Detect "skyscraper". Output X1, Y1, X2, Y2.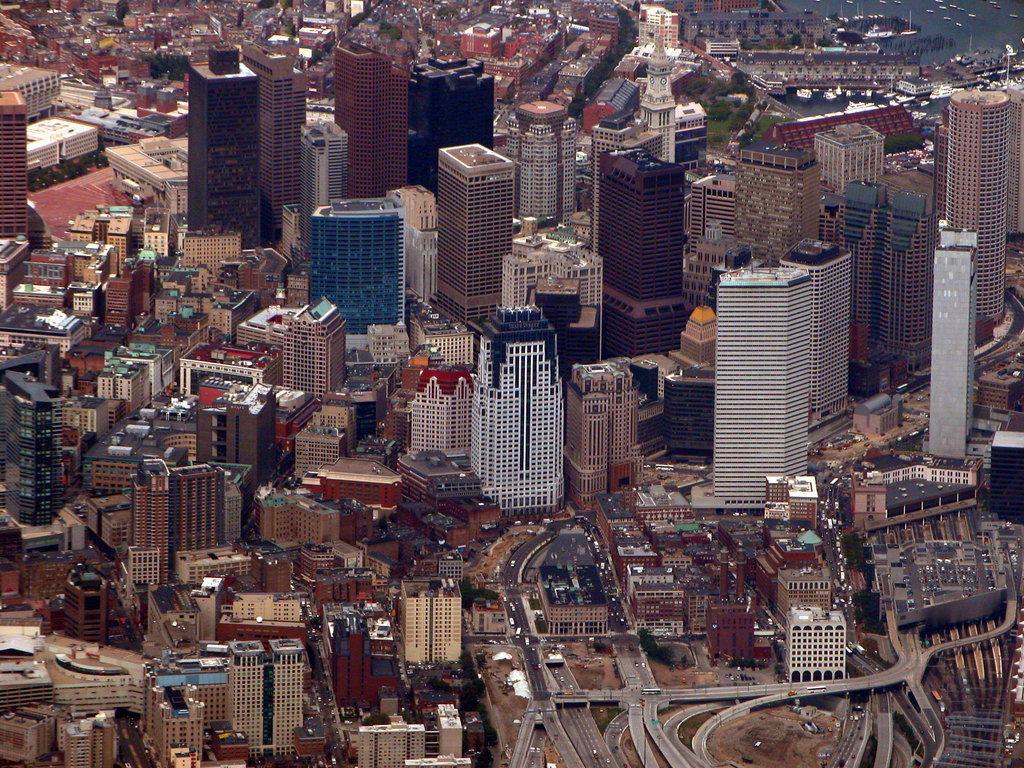
572, 355, 641, 501.
